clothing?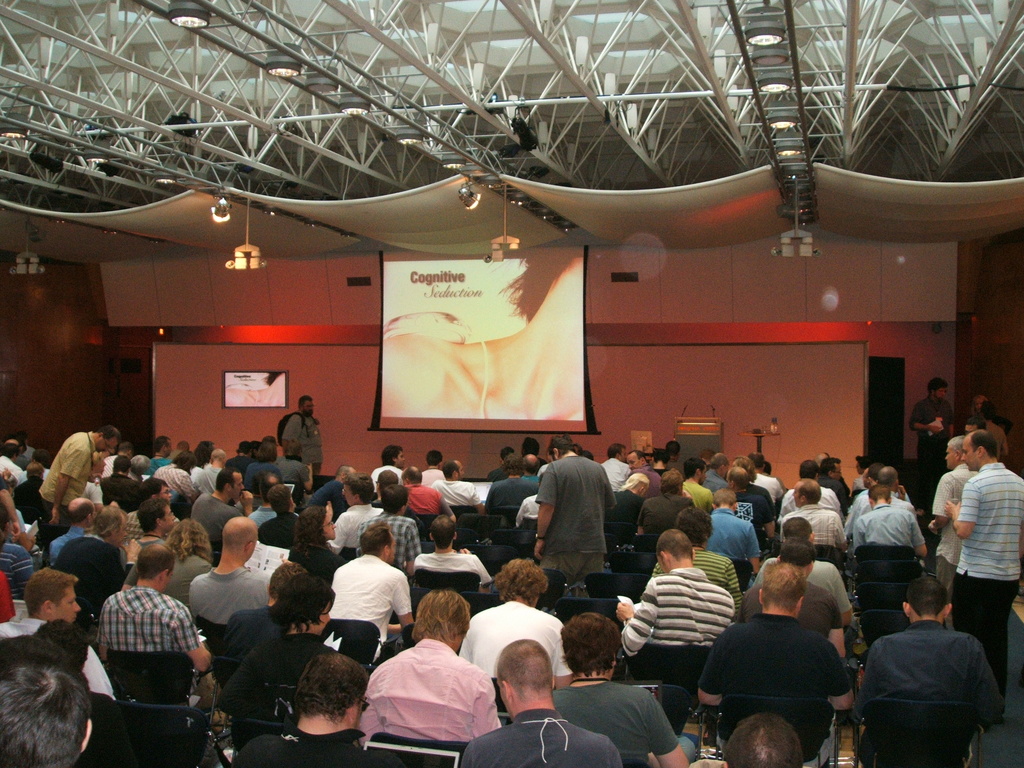
[551,678,700,767]
